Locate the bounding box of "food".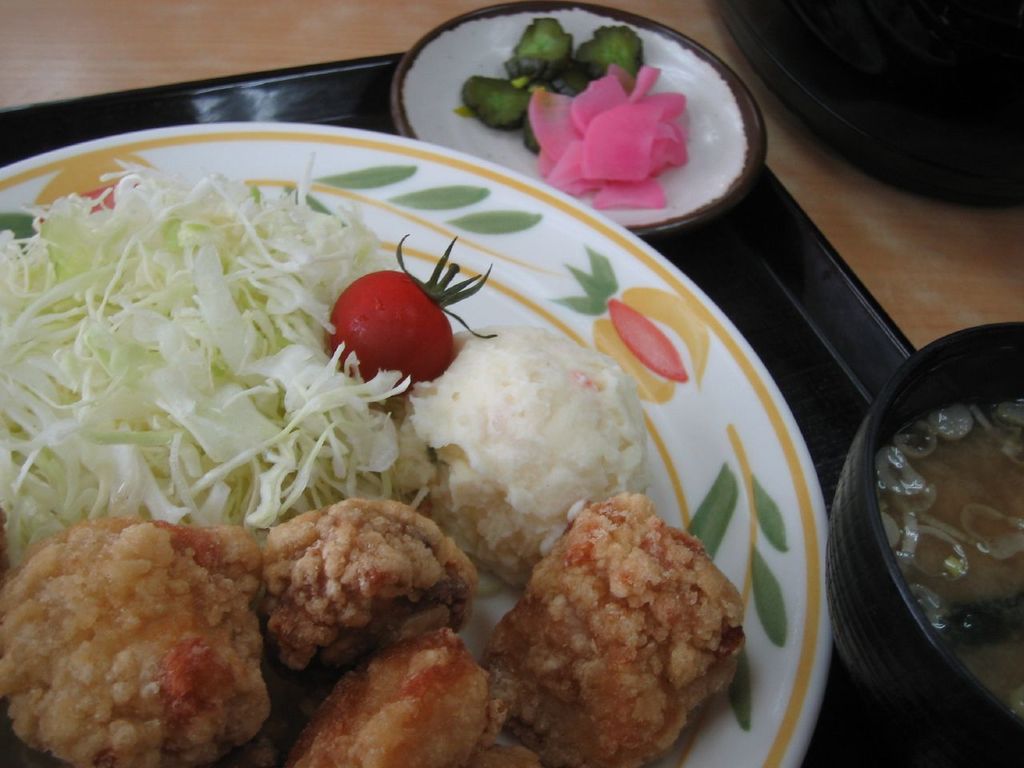
Bounding box: left=263, top=494, right=475, bottom=675.
